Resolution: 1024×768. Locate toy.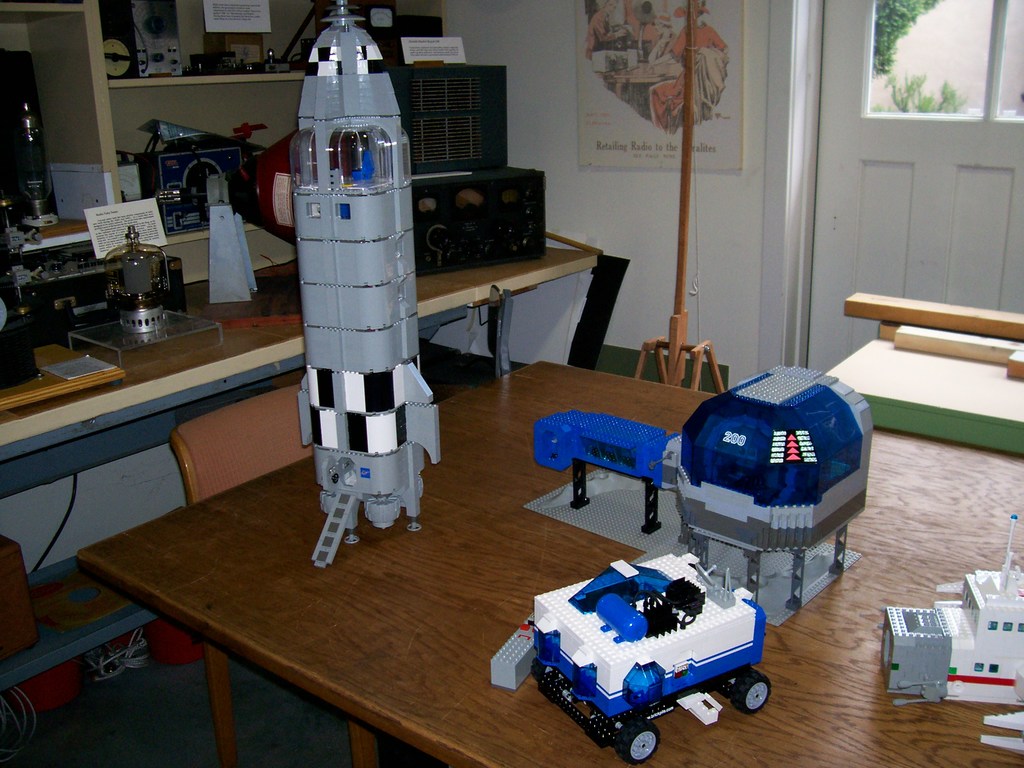
298/0/438/566.
